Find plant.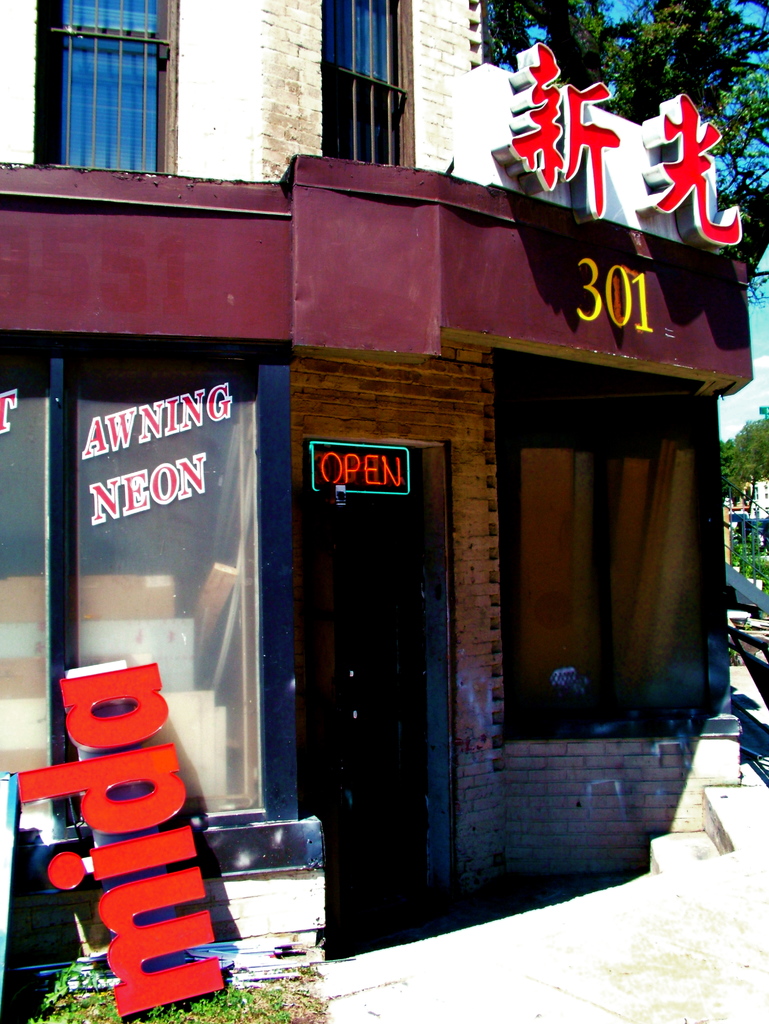
detection(720, 502, 768, 609).
